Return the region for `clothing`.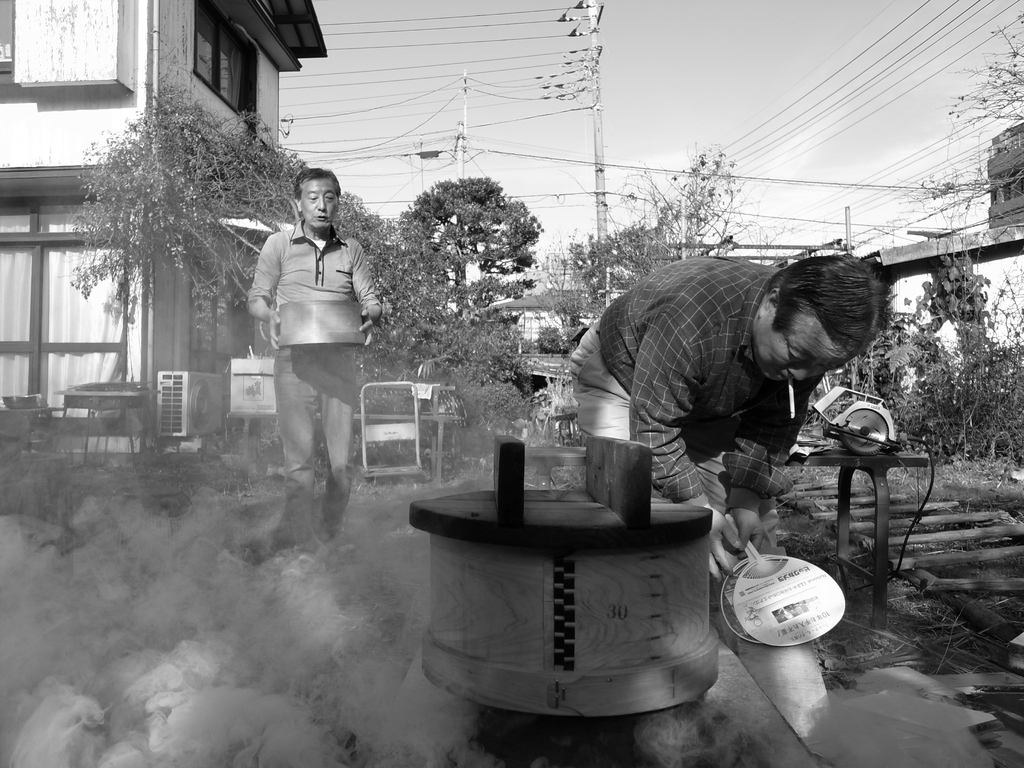
region(580, 246, 876, 509).
